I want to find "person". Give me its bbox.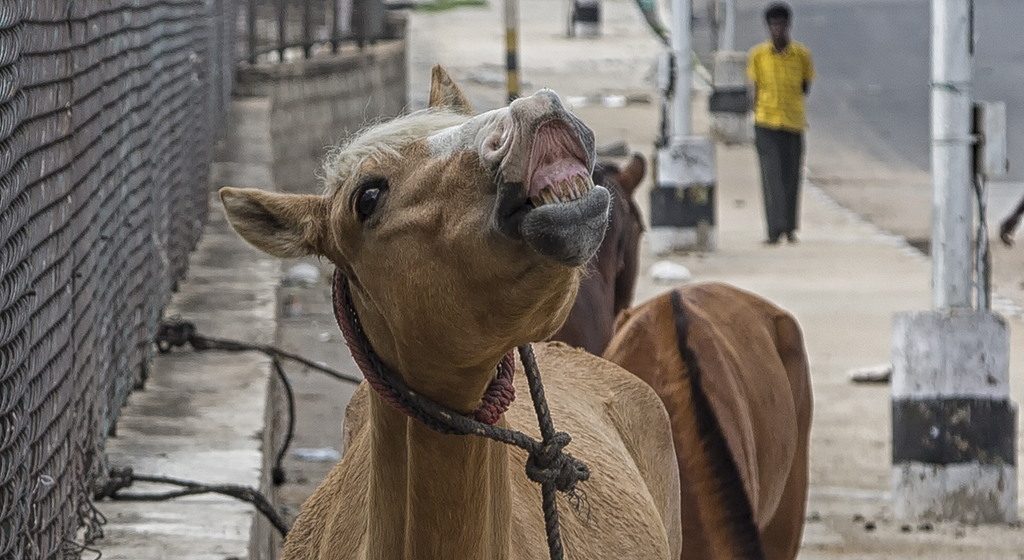
Rect(741, 0, 825, 250).
